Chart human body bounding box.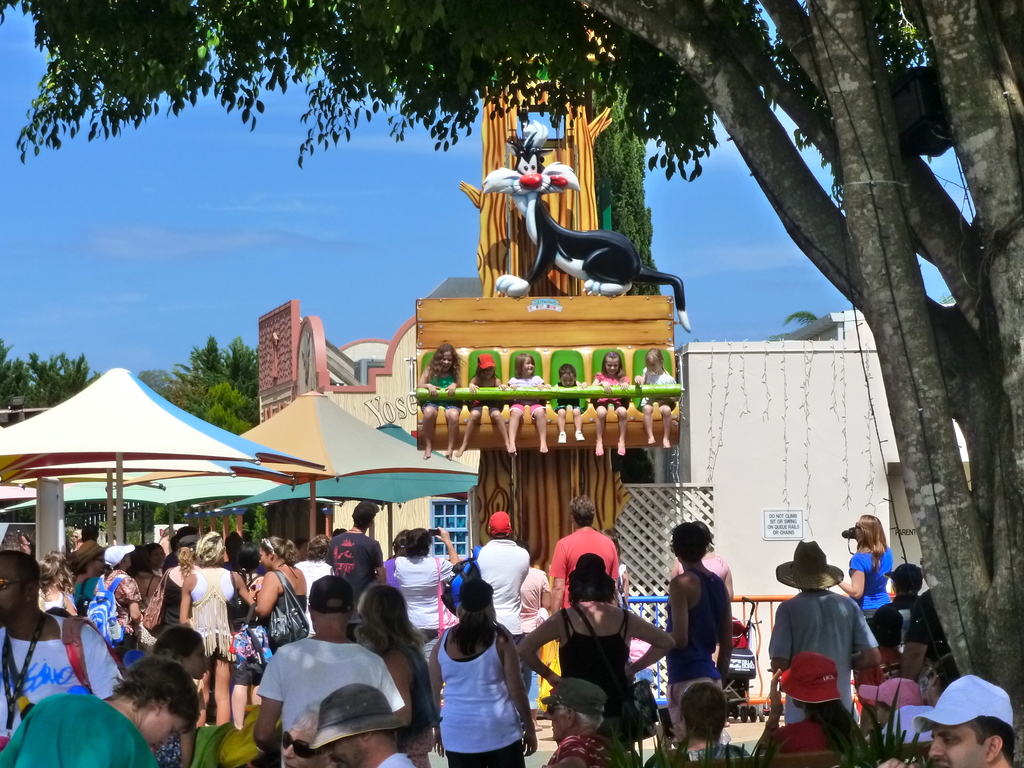
Charted: l=95, t=548, r=141, b=647.
